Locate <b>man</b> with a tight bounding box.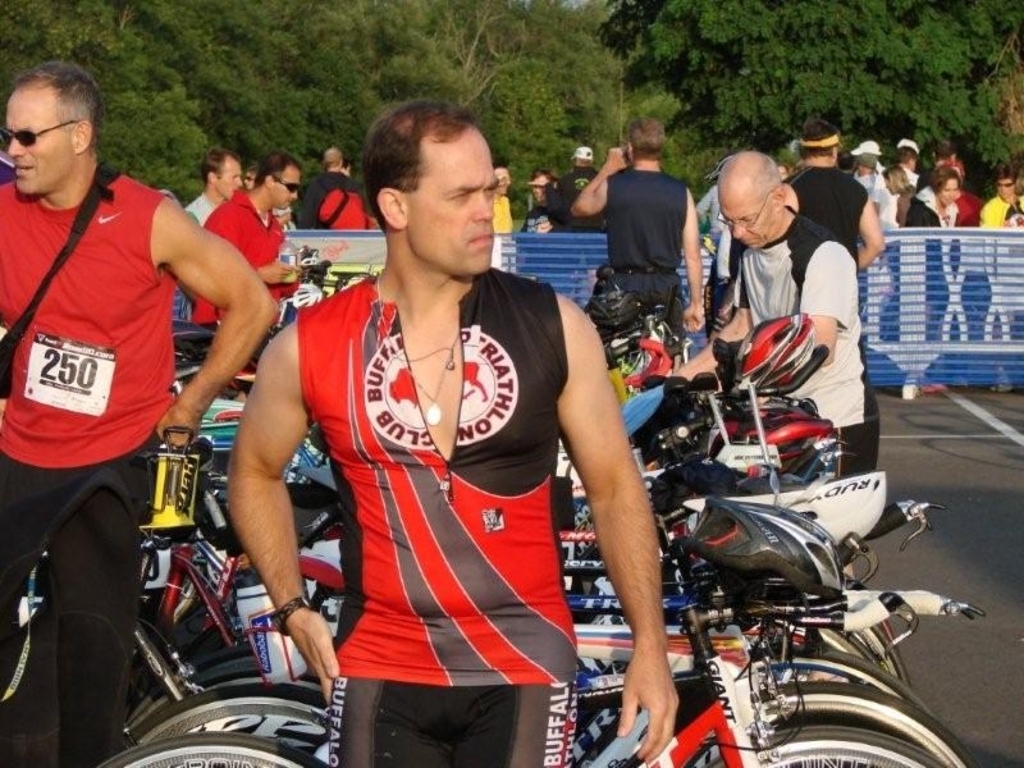
BBox(570, 120, 699, 362).
